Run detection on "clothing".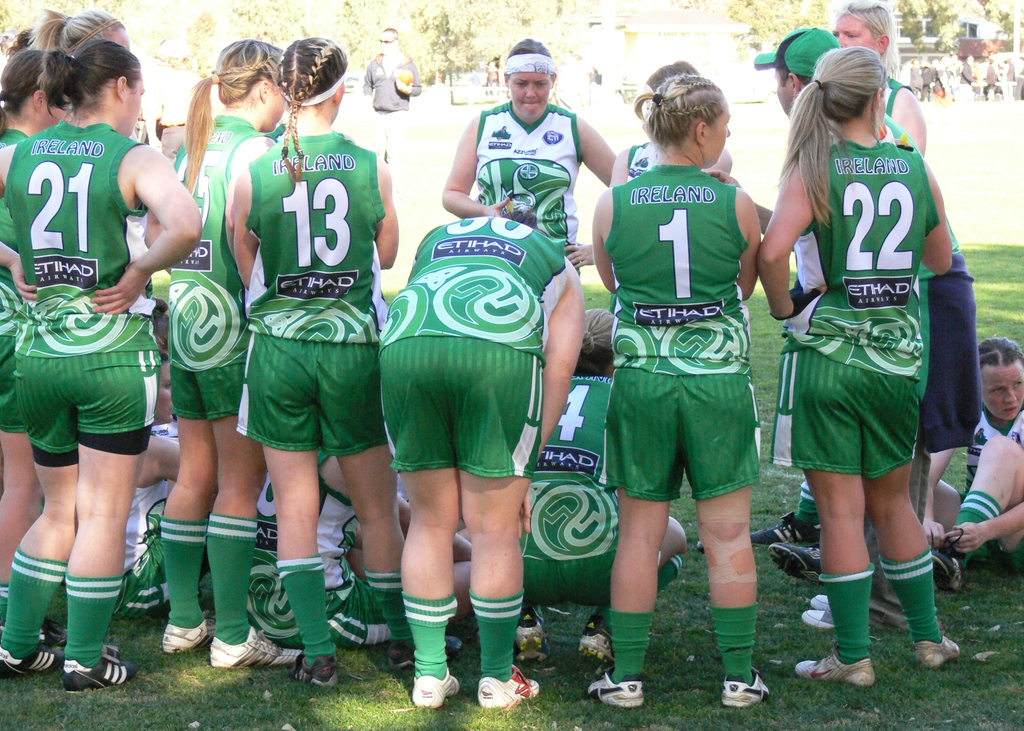
Result: (625, 137, 657, 180).
